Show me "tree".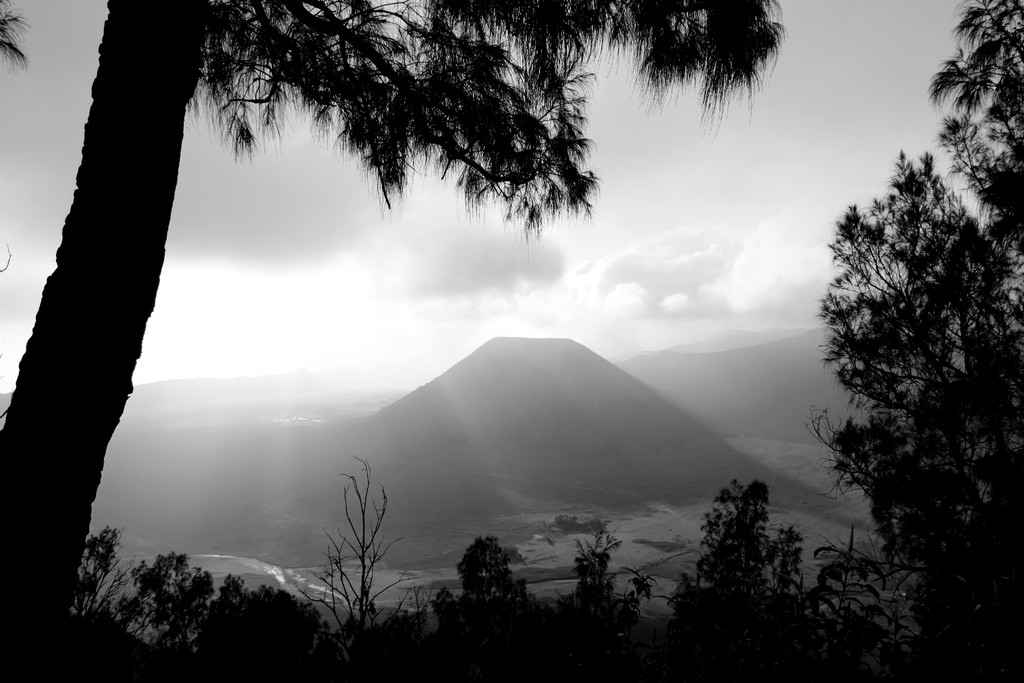
"tree" is here: Rect(0, 0, 792, 682).
